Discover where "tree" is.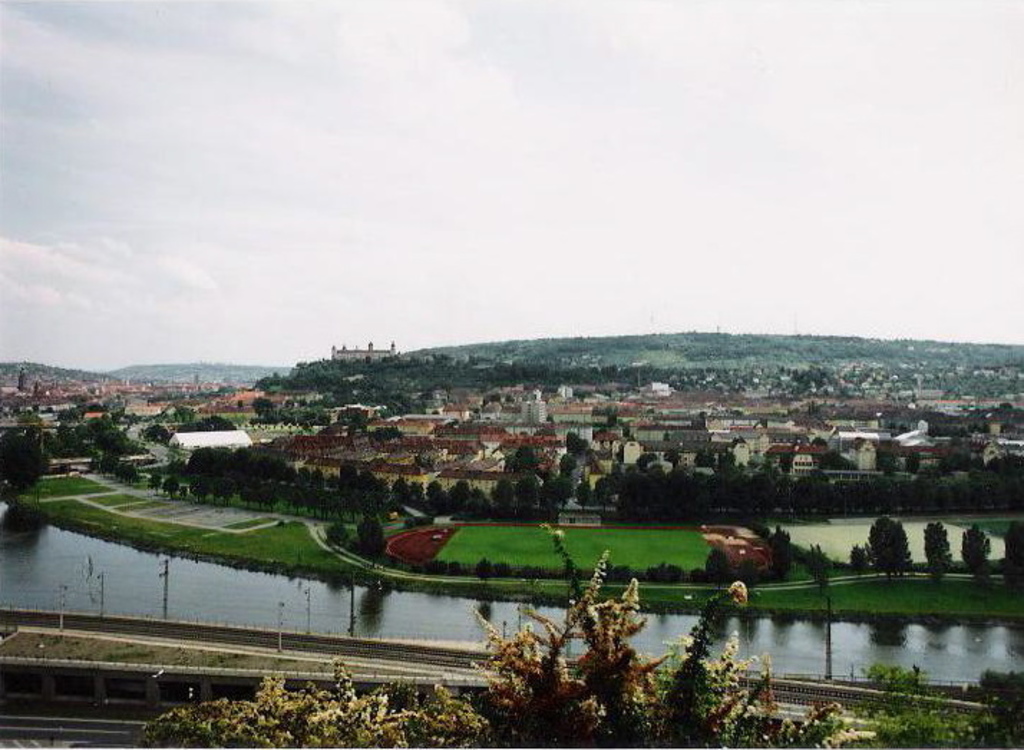
Discovered at (left=589, top=472, right=624, bottom=509).
